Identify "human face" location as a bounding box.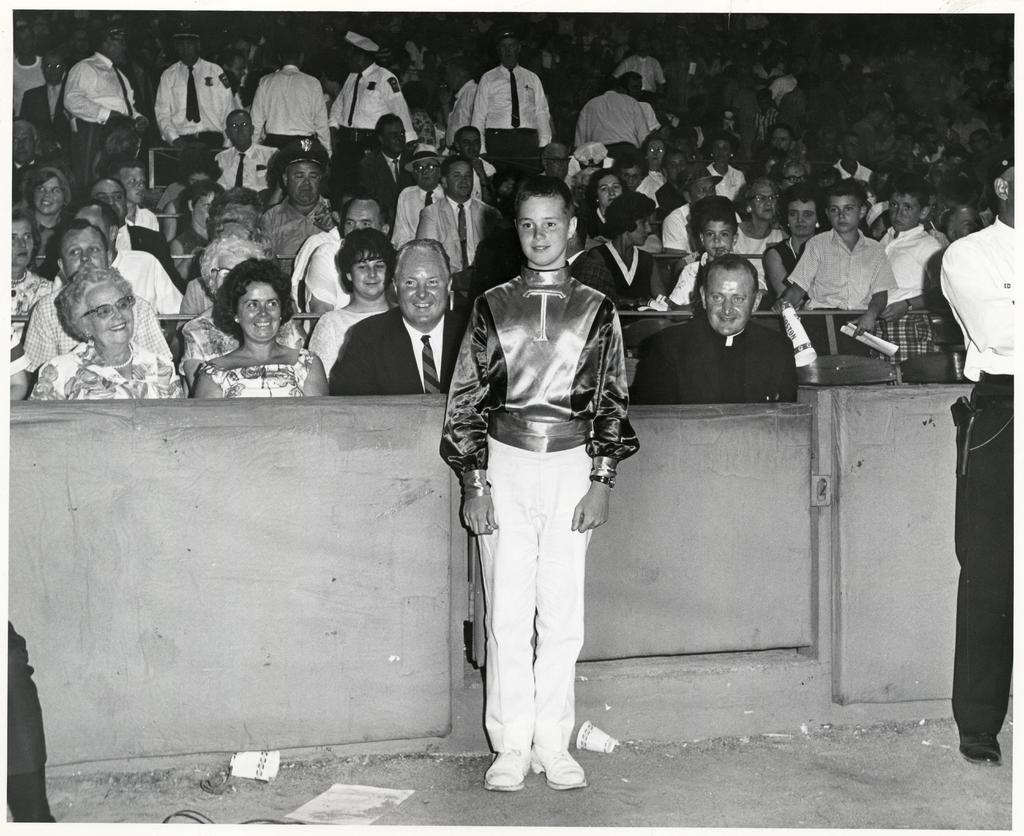
<bbox>415, 159, 439, 188</bbox>.
